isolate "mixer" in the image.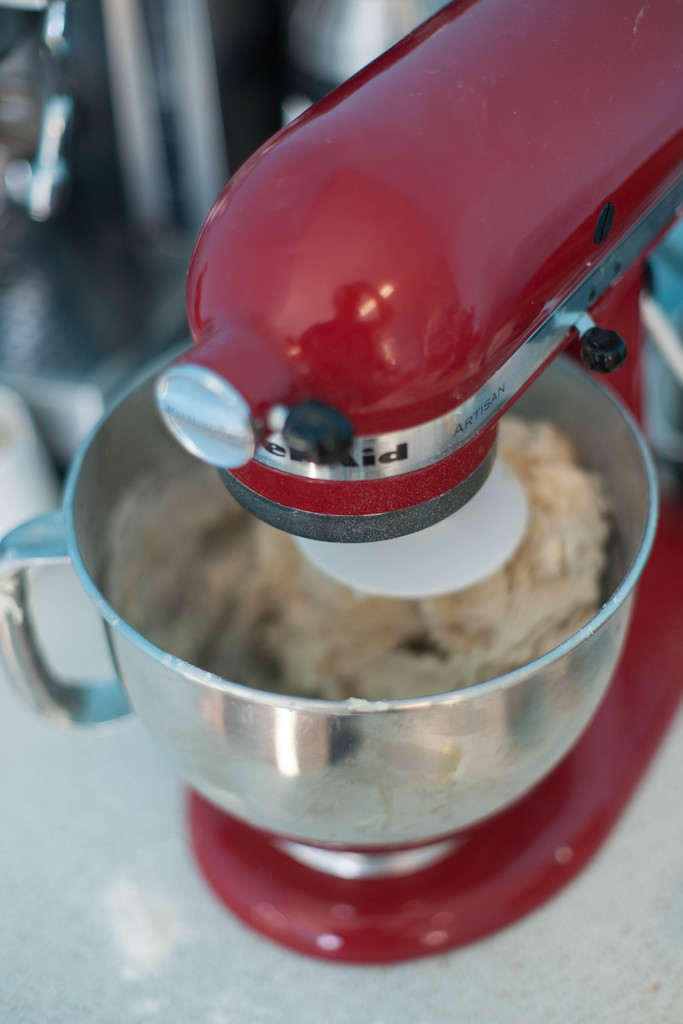
Isolated region: l=0, t=0, r=682, b=967.
